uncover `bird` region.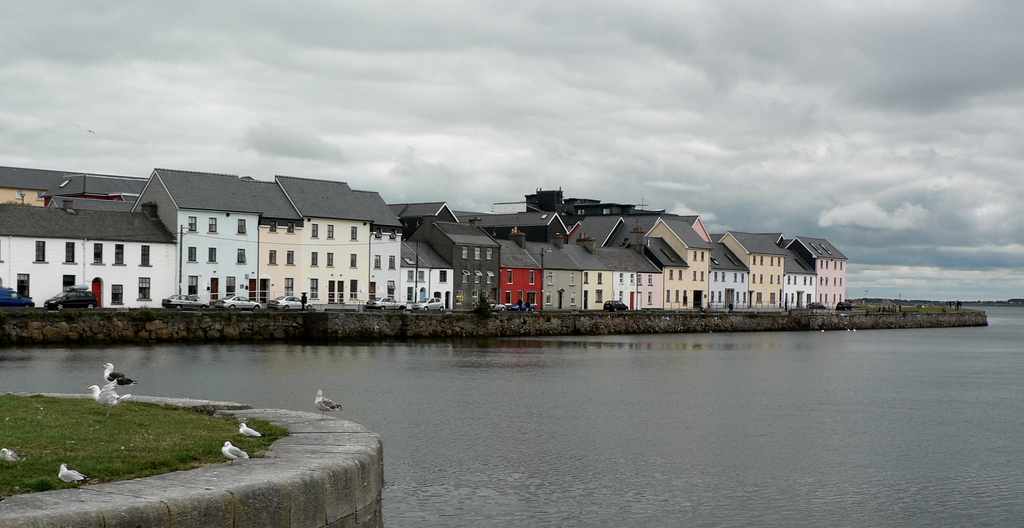
Uncovered: rect(221, 443, 253, 466).
